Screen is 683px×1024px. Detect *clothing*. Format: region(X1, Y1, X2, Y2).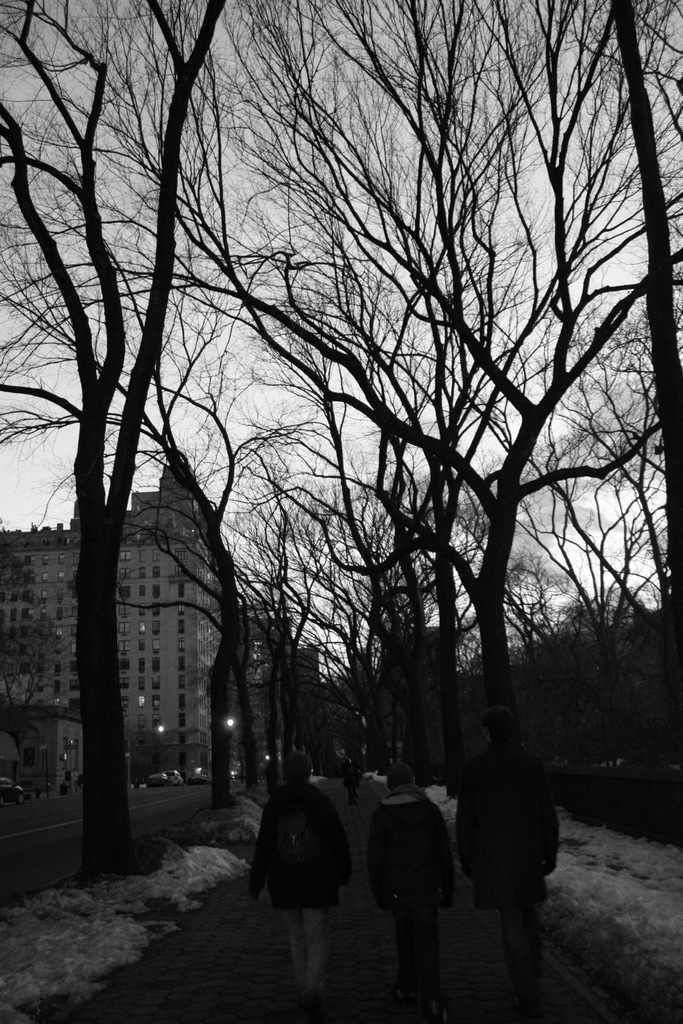
region(350, 778, 456, 994).
